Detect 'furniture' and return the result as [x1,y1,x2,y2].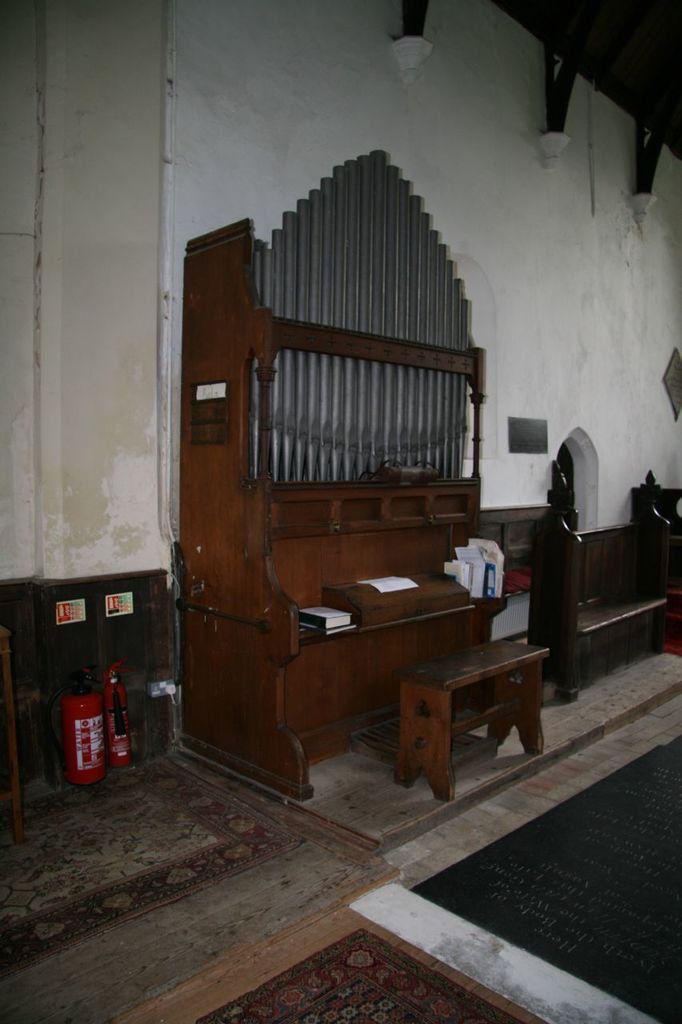
[400,634,553,803].
